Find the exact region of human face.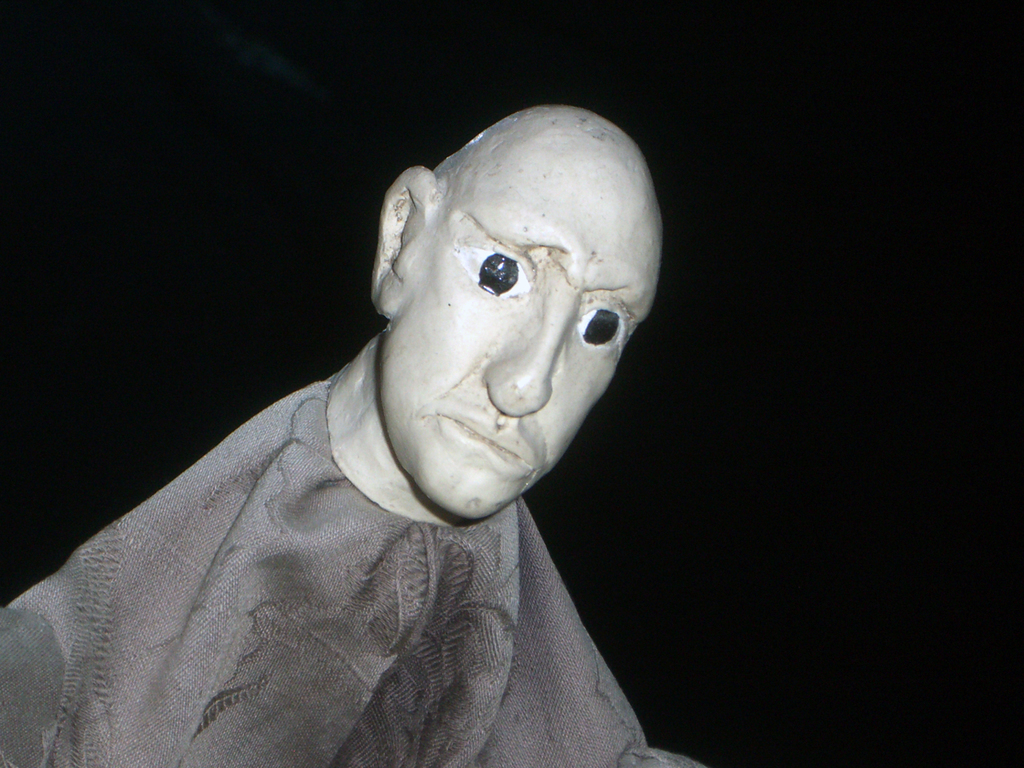
Exact region: (x1=393, y1=172, x2=657, y2=523).
